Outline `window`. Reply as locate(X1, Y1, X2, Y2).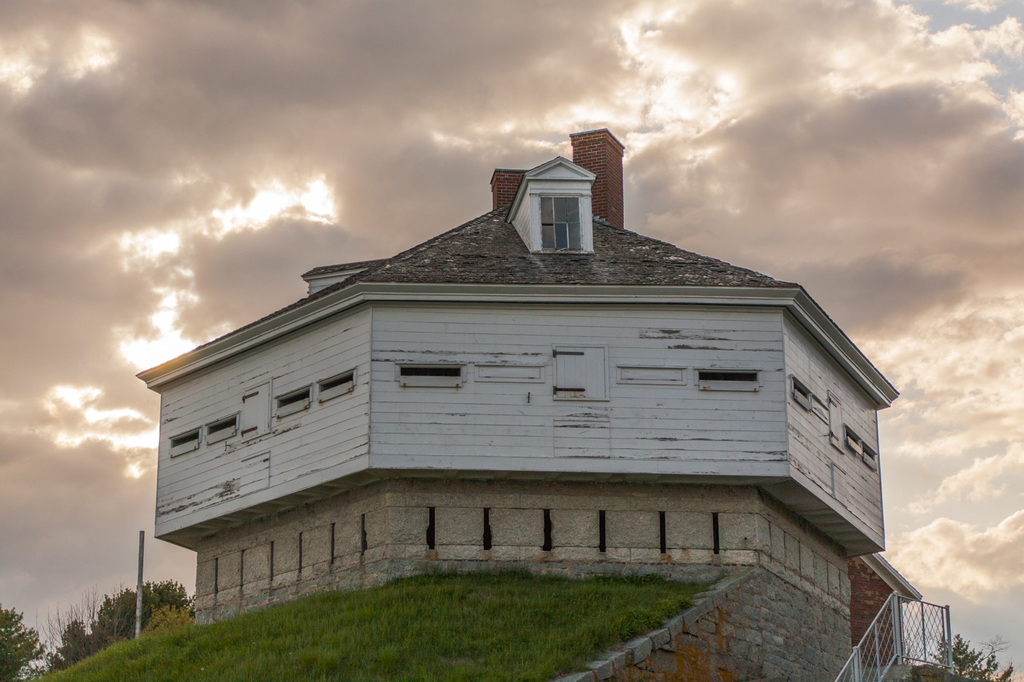
locate(815, 398, 829, 419).
